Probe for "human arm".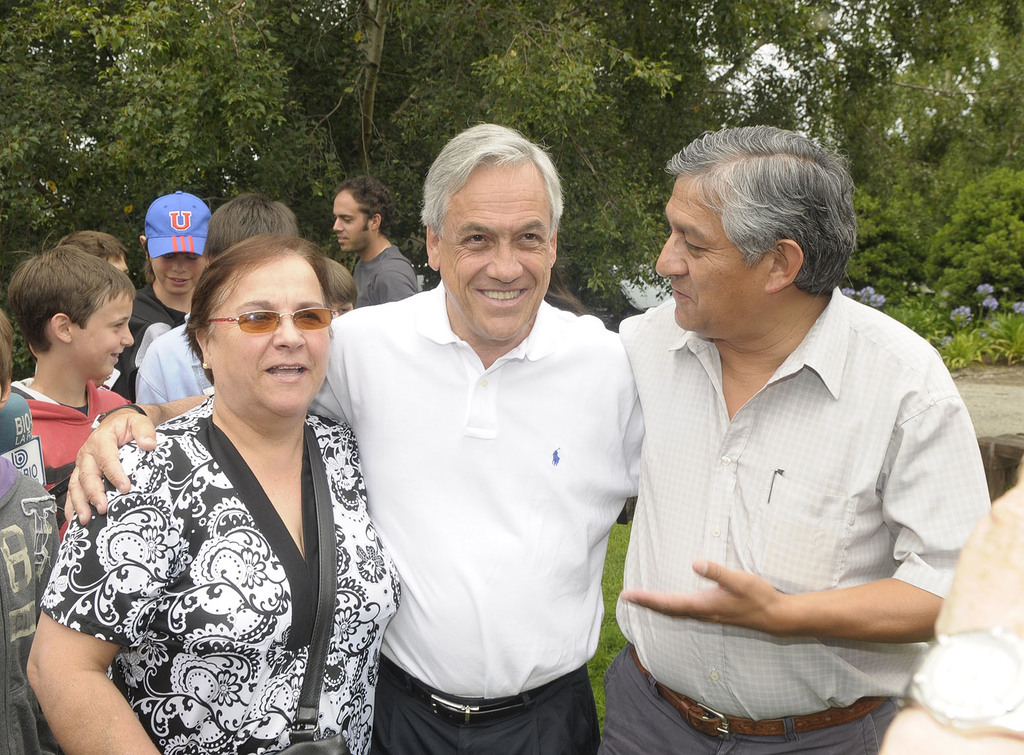
Probe result: Rect(618, 347, 990, 634).
